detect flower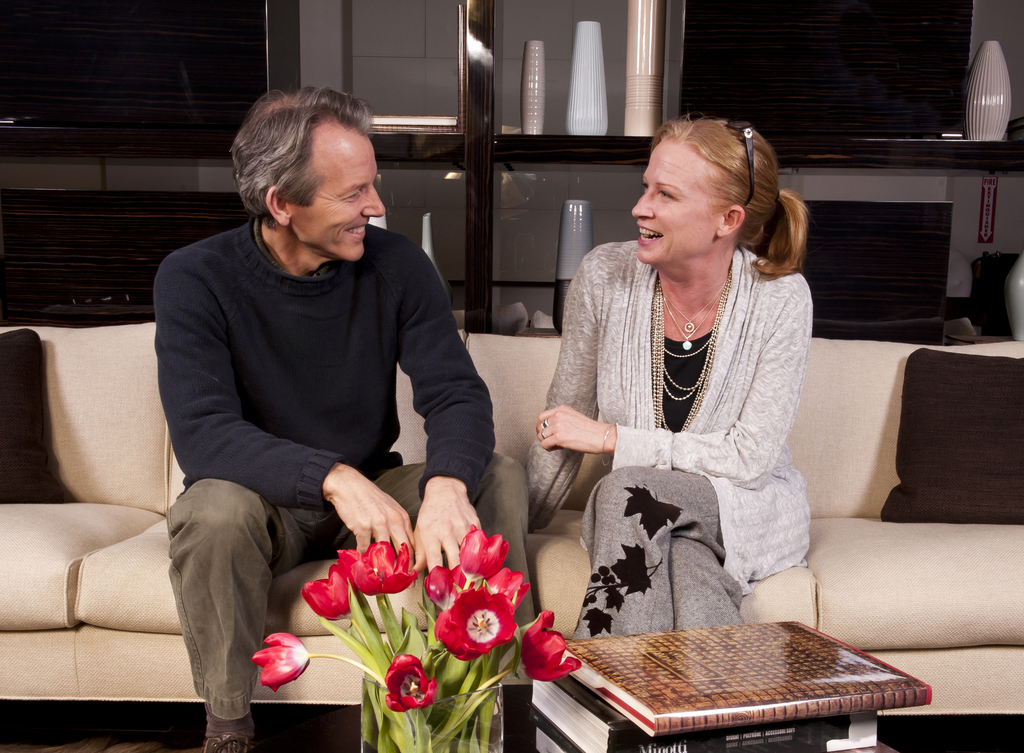
[left=420, top=564, right=468, bottom=611]
